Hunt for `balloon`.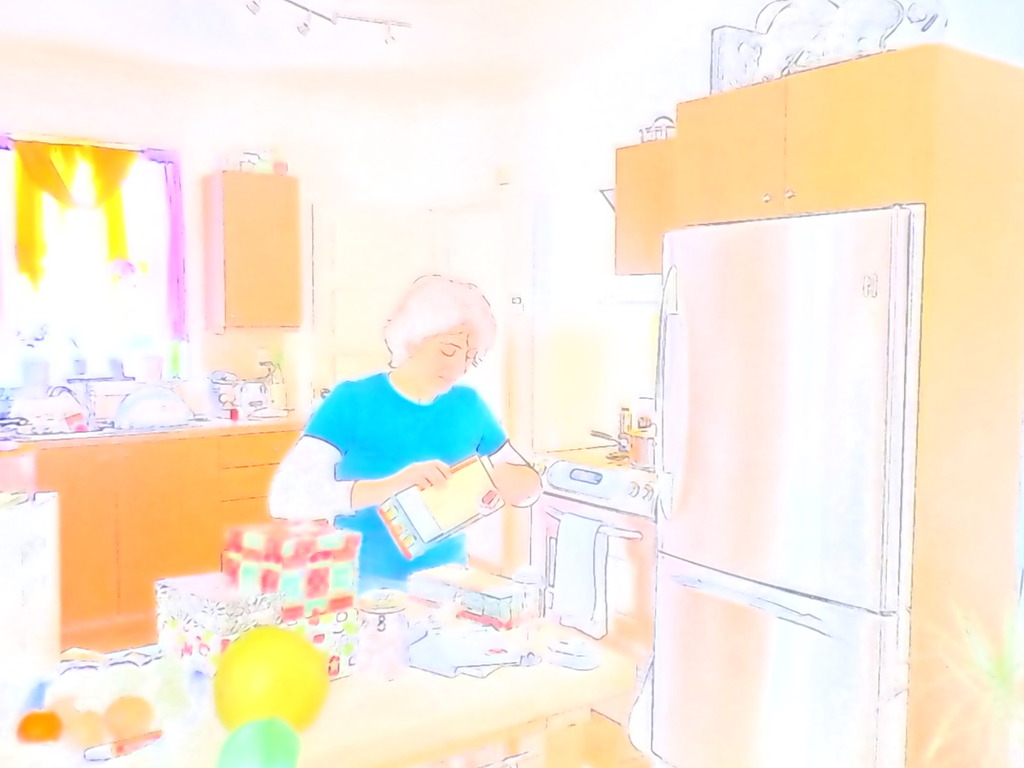
Hunted down at rect(209, 623, 329, 728).
